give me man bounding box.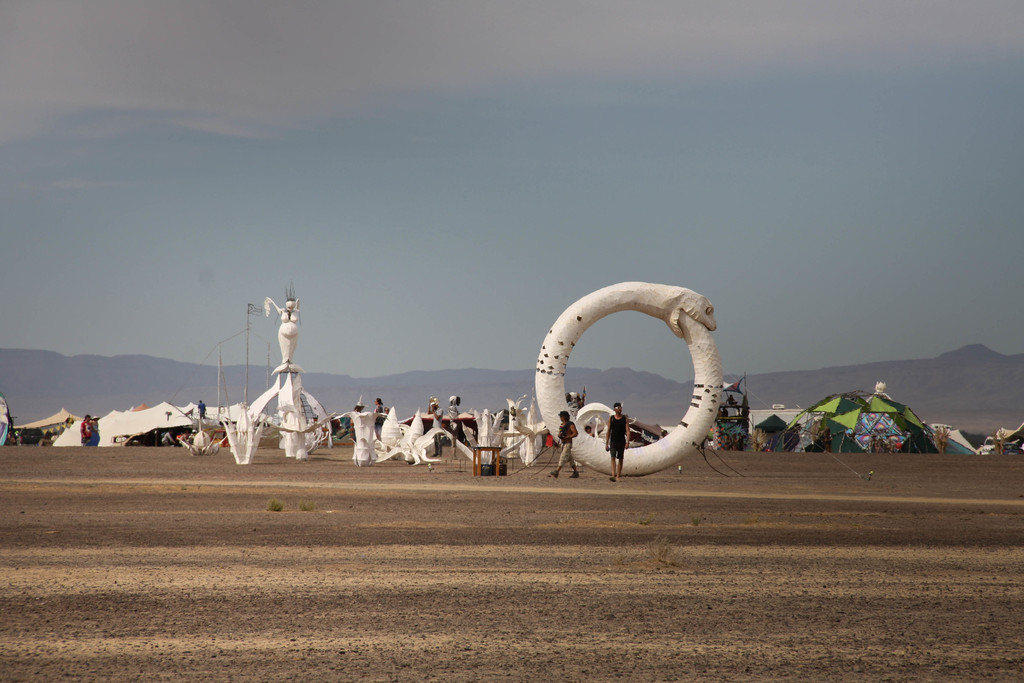
425:396:445:459.
